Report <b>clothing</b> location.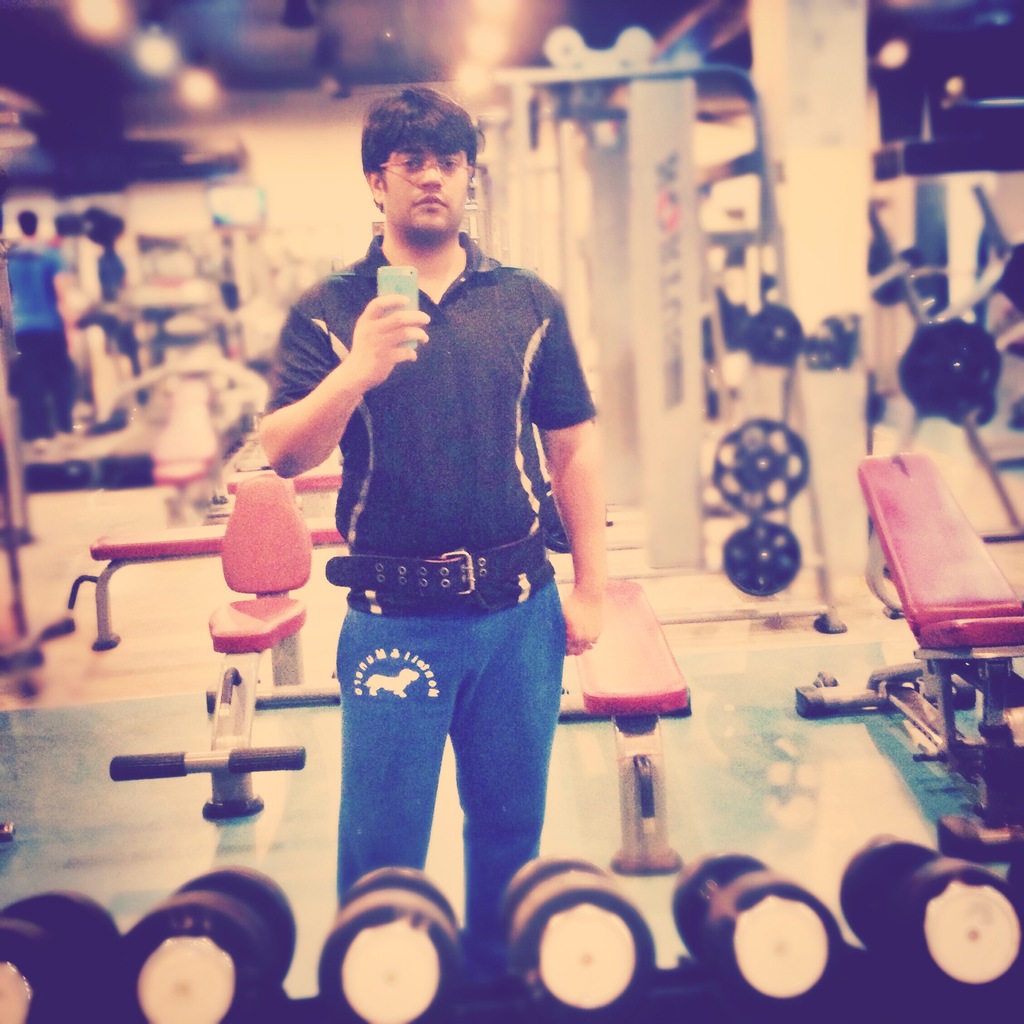
Report: 266,173,587,870.
